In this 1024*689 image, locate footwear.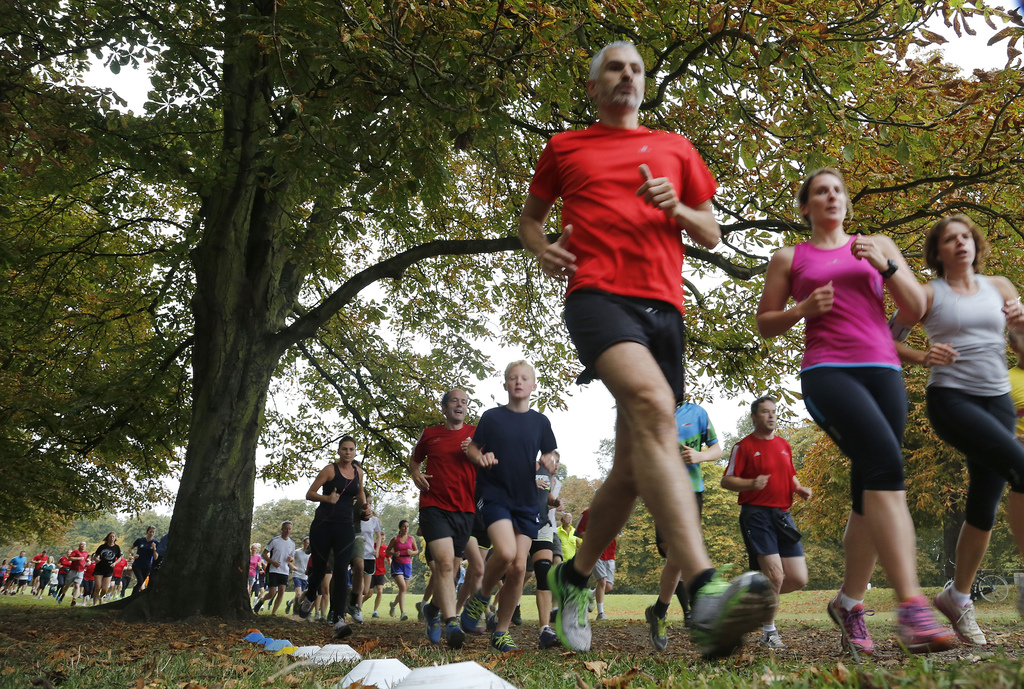
Bounding box: l=255, t=595, r=265, b=613.
